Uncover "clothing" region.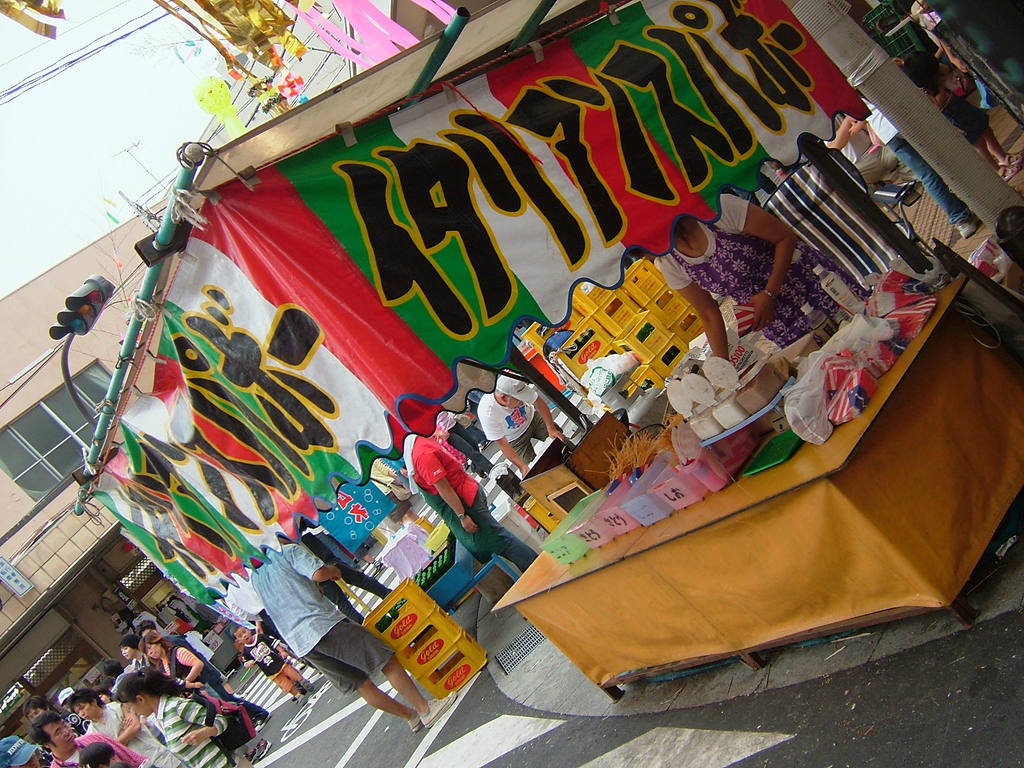
Uncovered: [x1=853, y1=117, x2=975, y2=225].
